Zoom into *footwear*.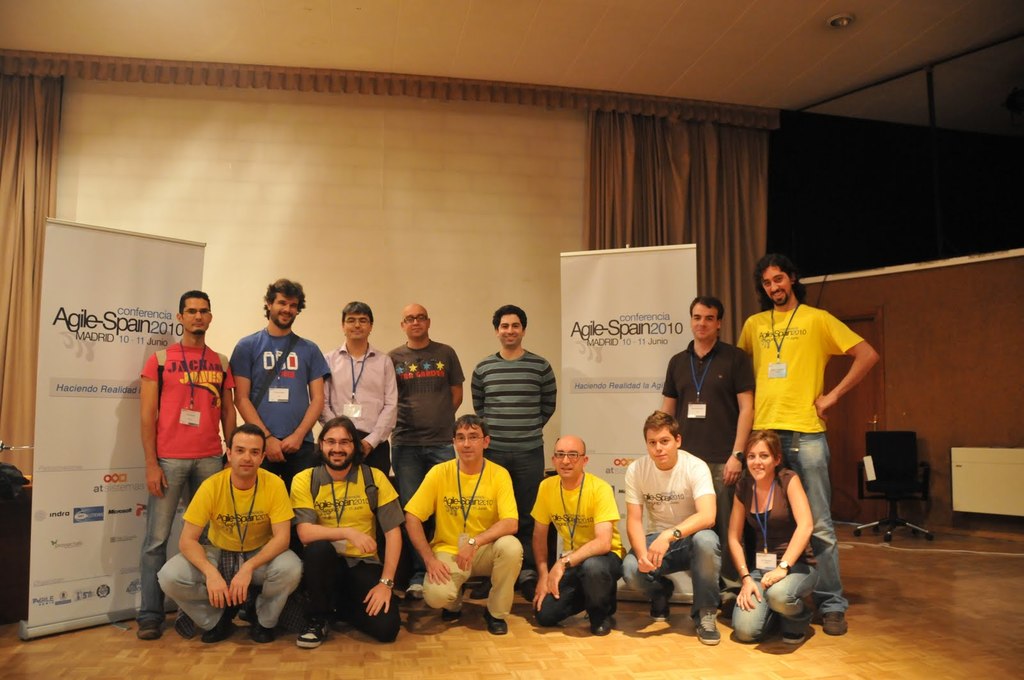
Zoom target: [822, 611, 847, 636].
